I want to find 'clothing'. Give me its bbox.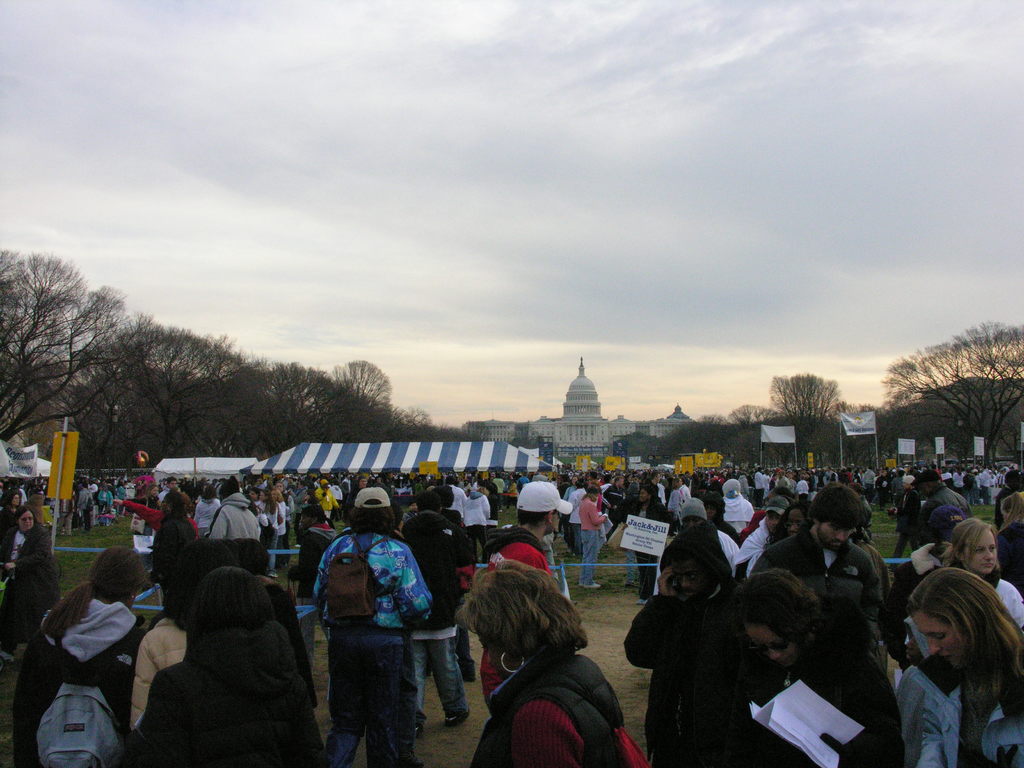
bbox=(488, 491, 496, 529).
